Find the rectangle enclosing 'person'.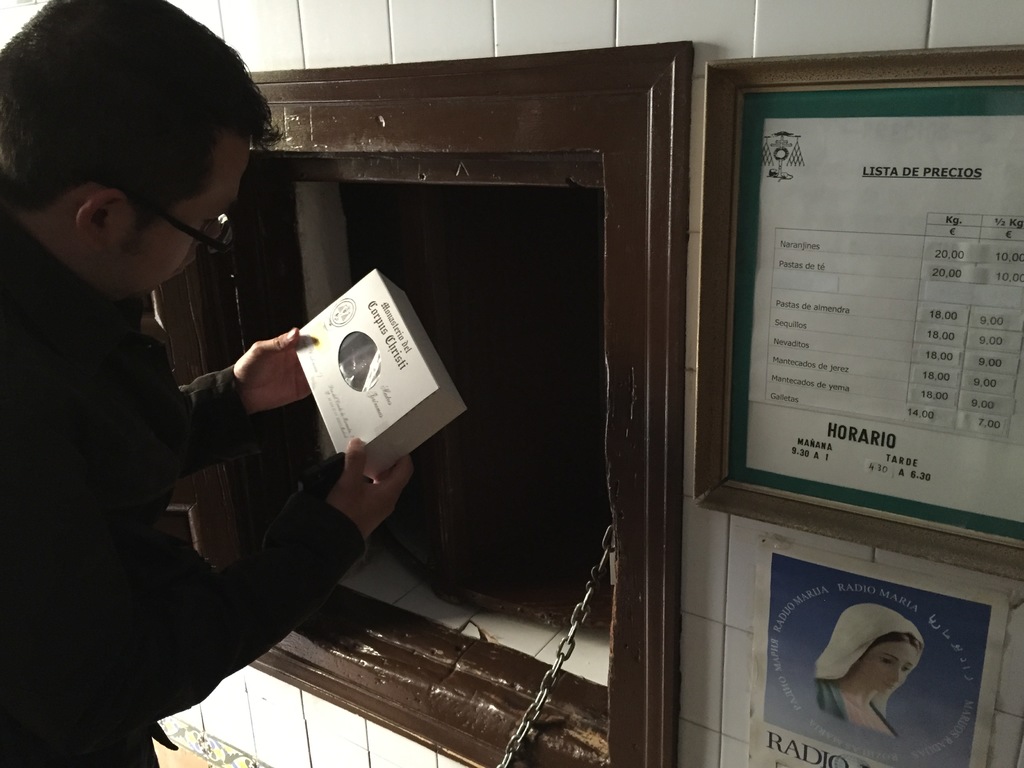
0 0 417 767.
